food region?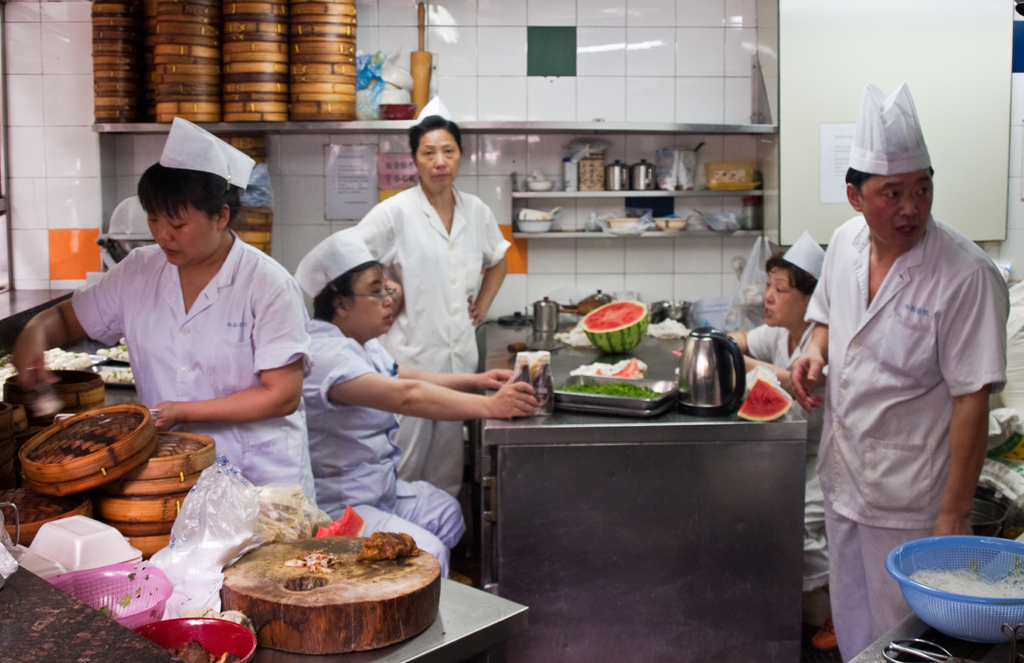
bbox=(595, 357, 644, 379)
